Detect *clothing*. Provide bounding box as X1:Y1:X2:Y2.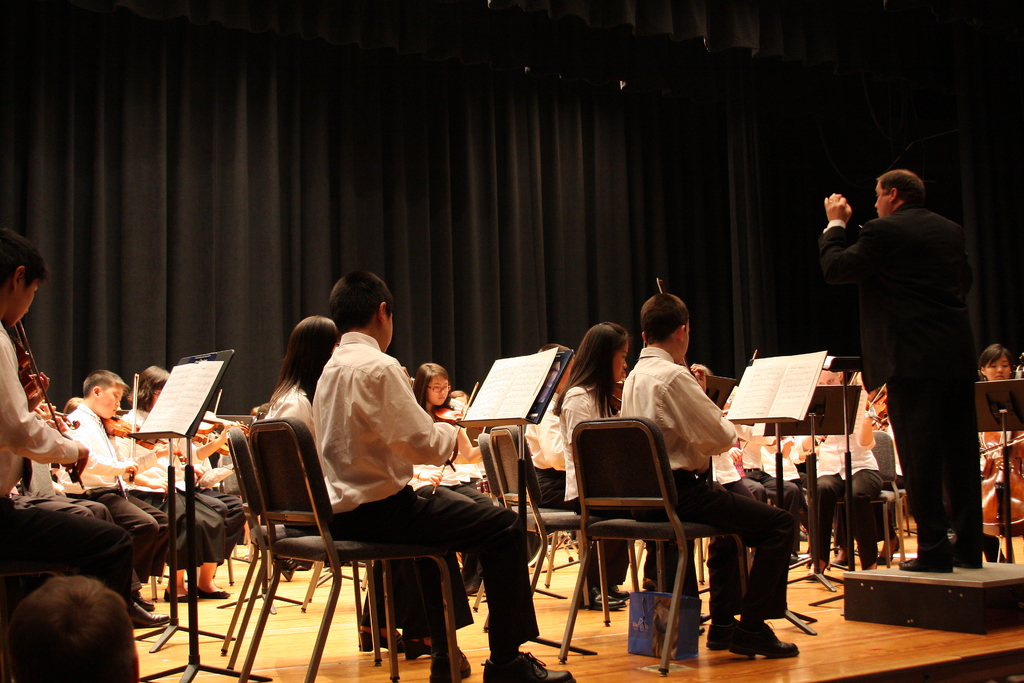
269:370:340:528.
